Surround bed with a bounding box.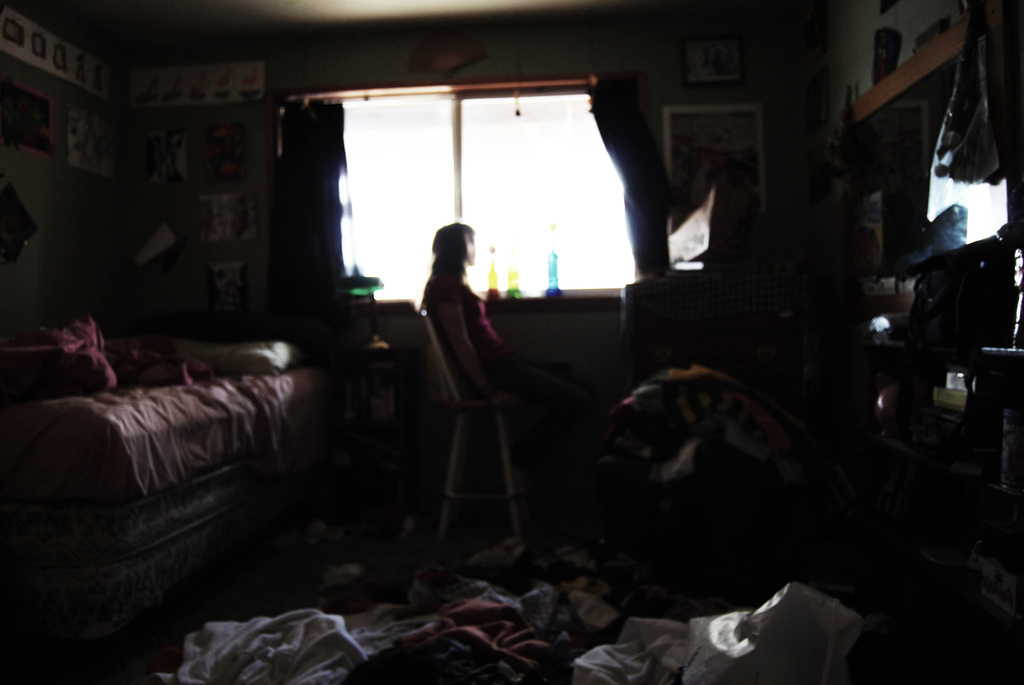
{"left": 17, "top": 289, "right": 308, "bottom": 532}.
